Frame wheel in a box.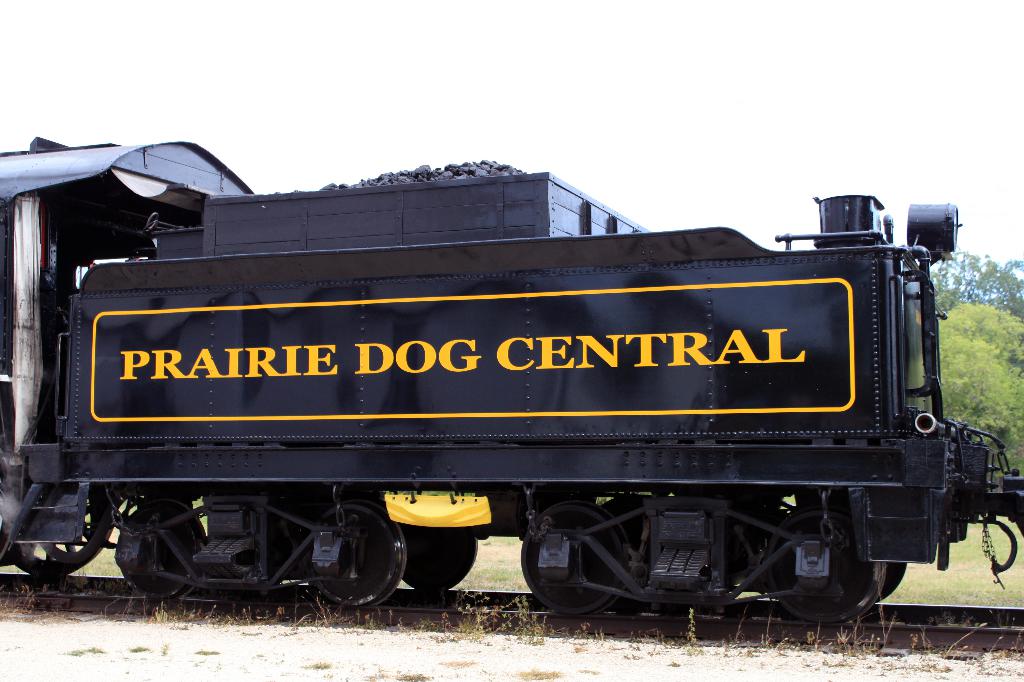
detection(404, 533, 478, 592).
